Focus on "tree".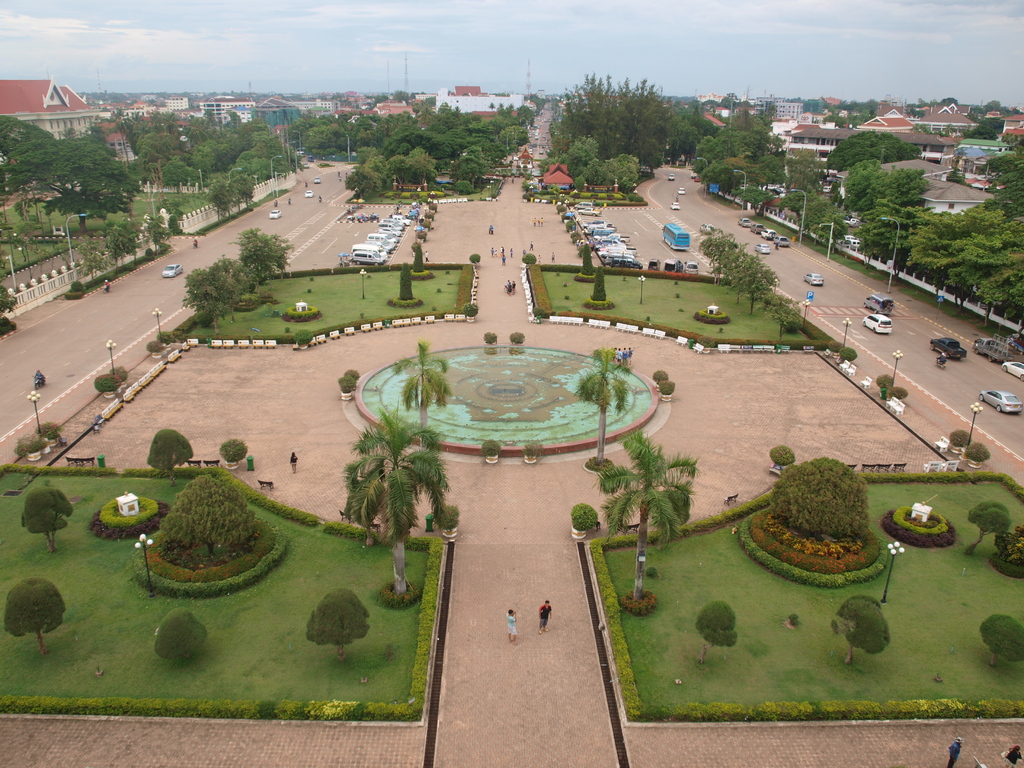
Focused at box=[104, 224, 134, 275].
